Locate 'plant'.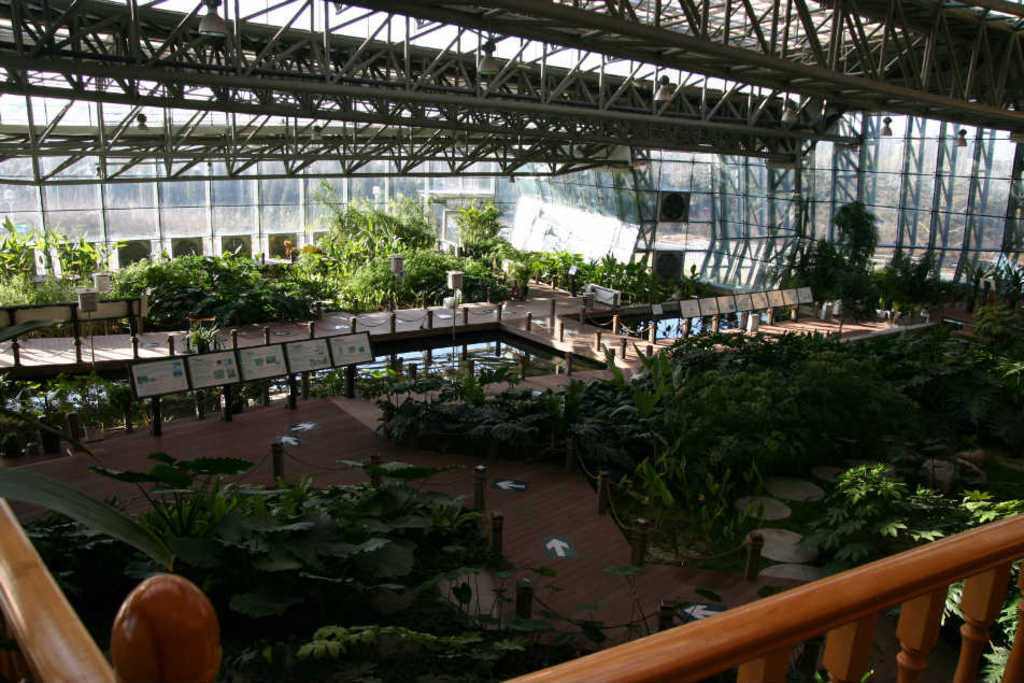
Bounding box: {"left": 591, "top": 327, "right": 781, "bottom": 572}.
